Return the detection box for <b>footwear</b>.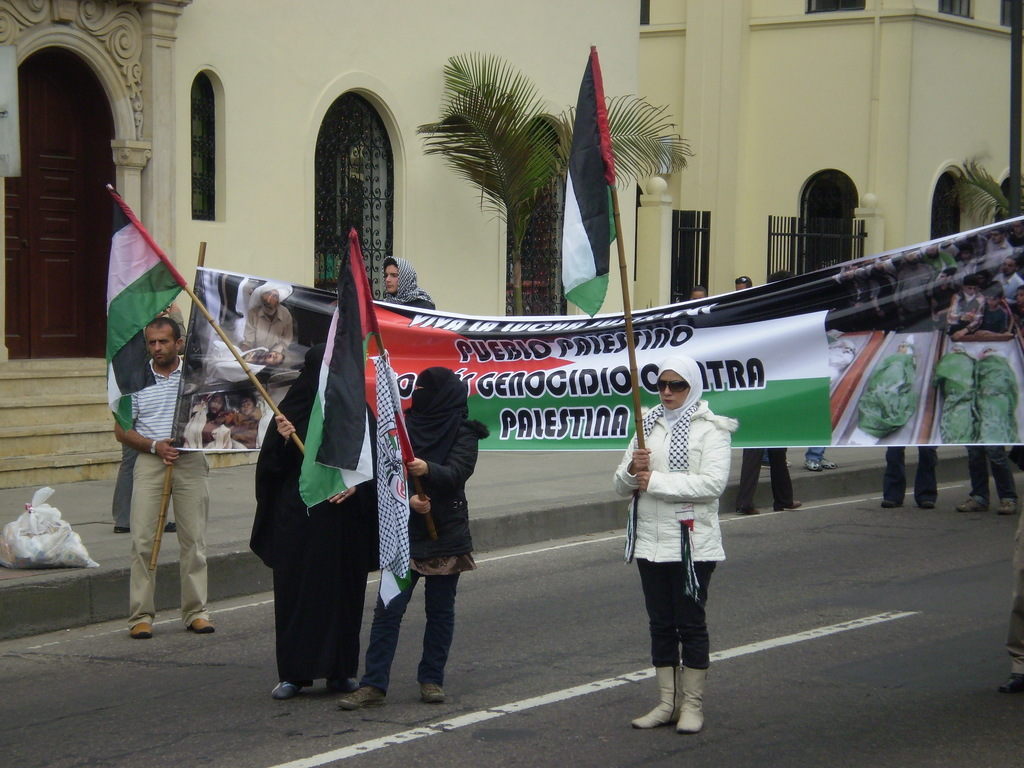
l=762, t=458, r=792, b=467.
